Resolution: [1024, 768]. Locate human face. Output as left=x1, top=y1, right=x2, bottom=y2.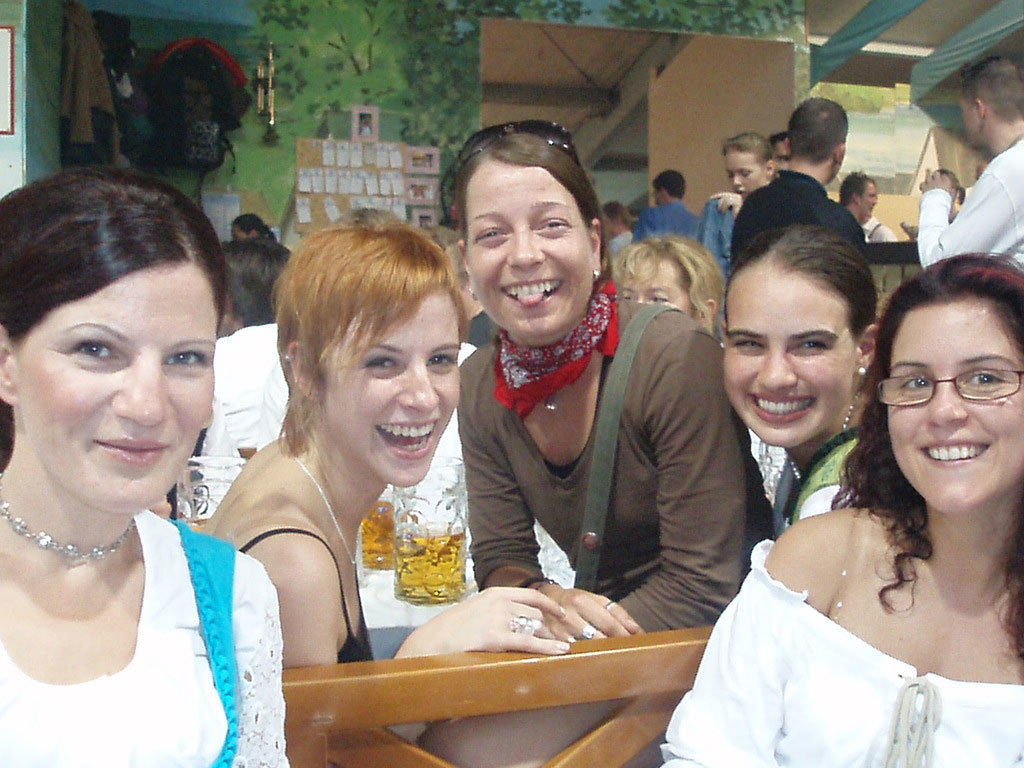
left=326, top=293, right=460, bottom=489.
